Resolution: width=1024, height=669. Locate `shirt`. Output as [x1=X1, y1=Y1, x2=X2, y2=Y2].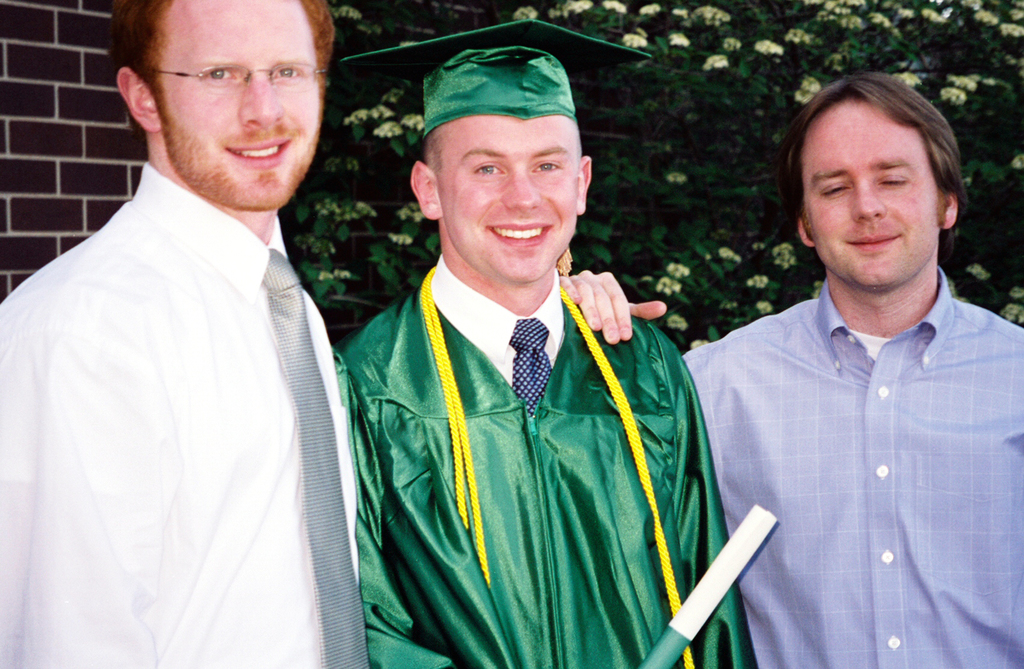
[x1=0, y1=152, x2=392, y2=668].
